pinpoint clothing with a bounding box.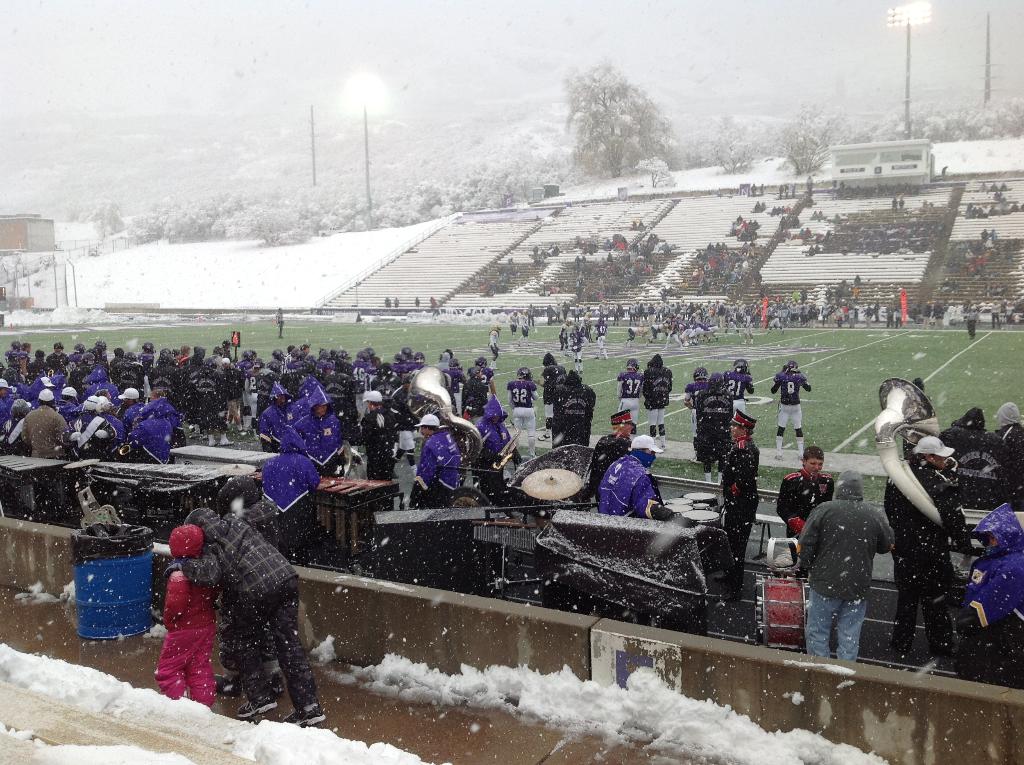
box=[155, 556, 218, 713].
